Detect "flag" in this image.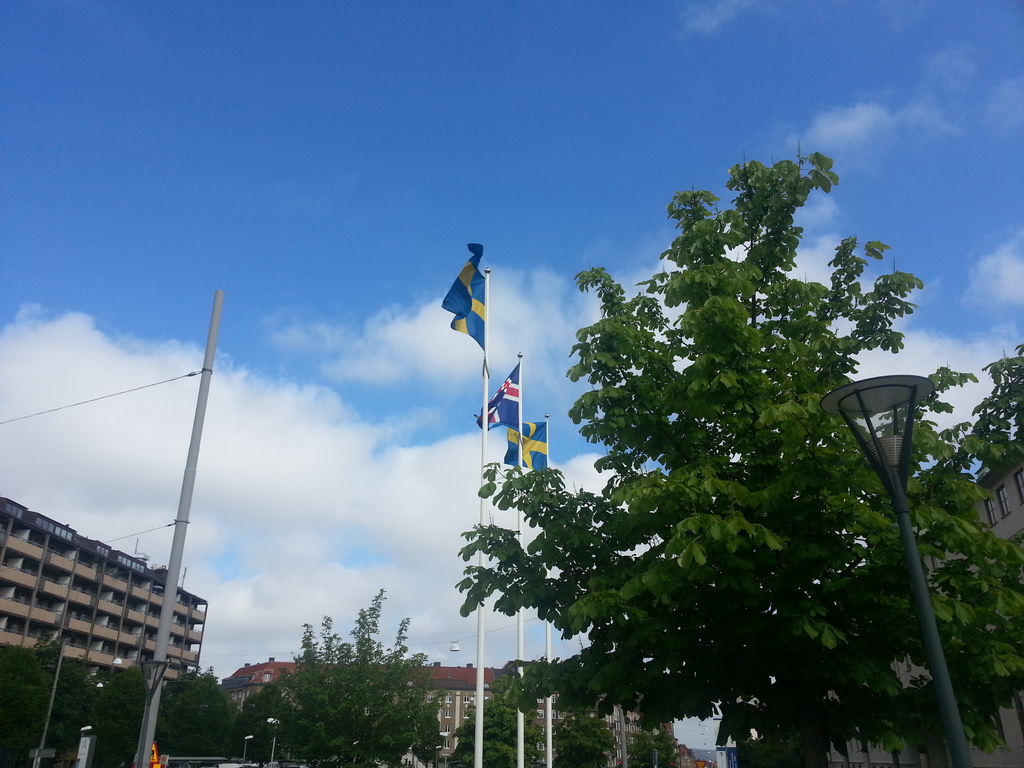
Detection: region(475, 363, 520, 422).
